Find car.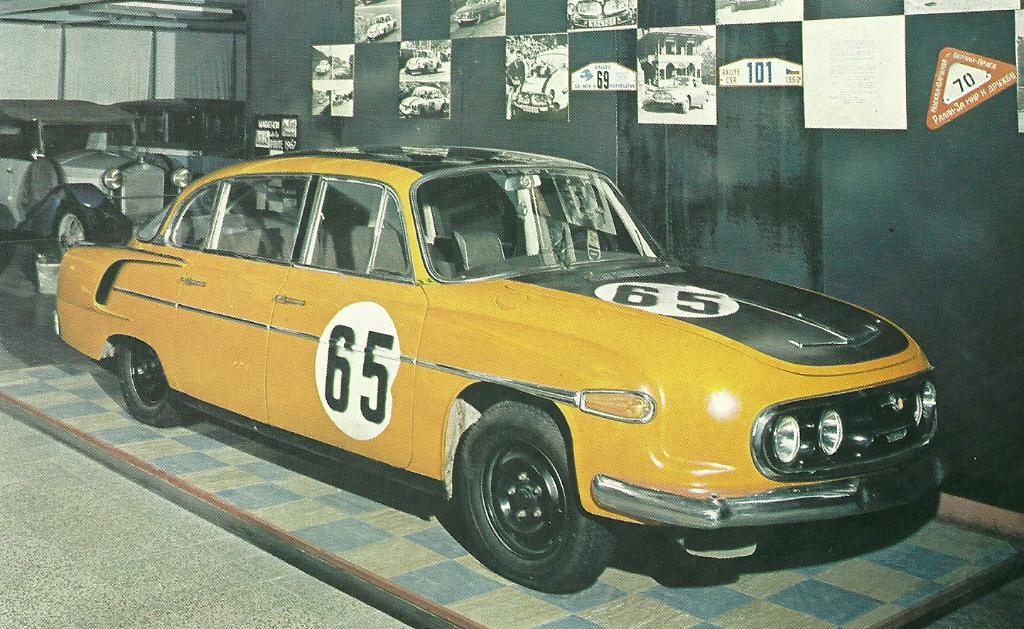
568,0,637,24.
